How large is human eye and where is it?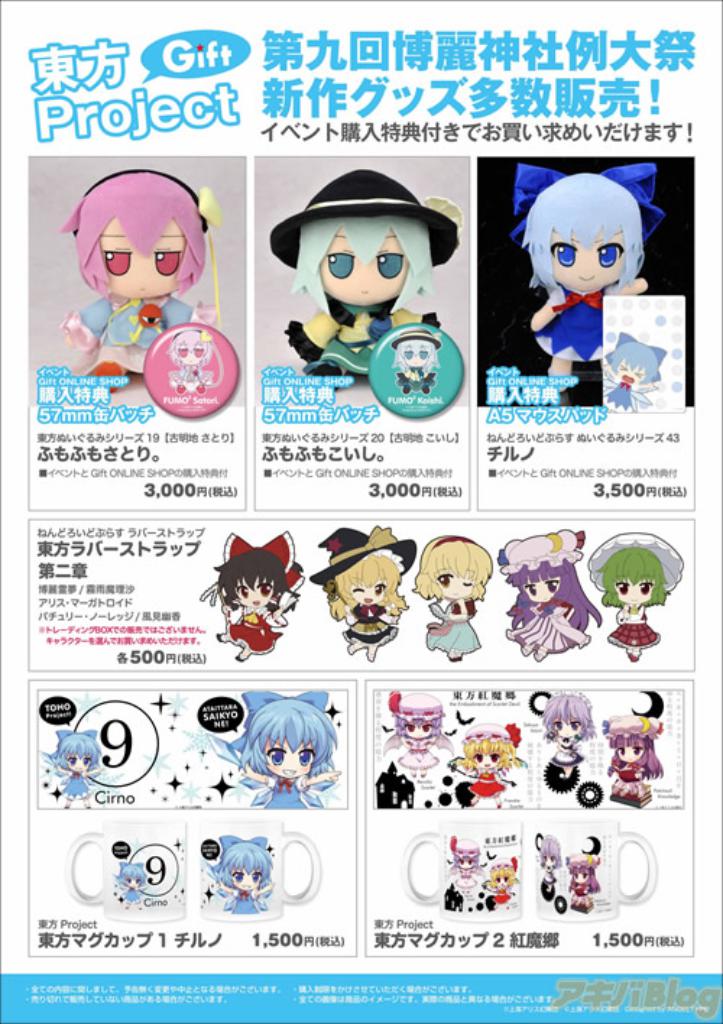
Bounding box: bbox=[176, 347, 187, 359].
